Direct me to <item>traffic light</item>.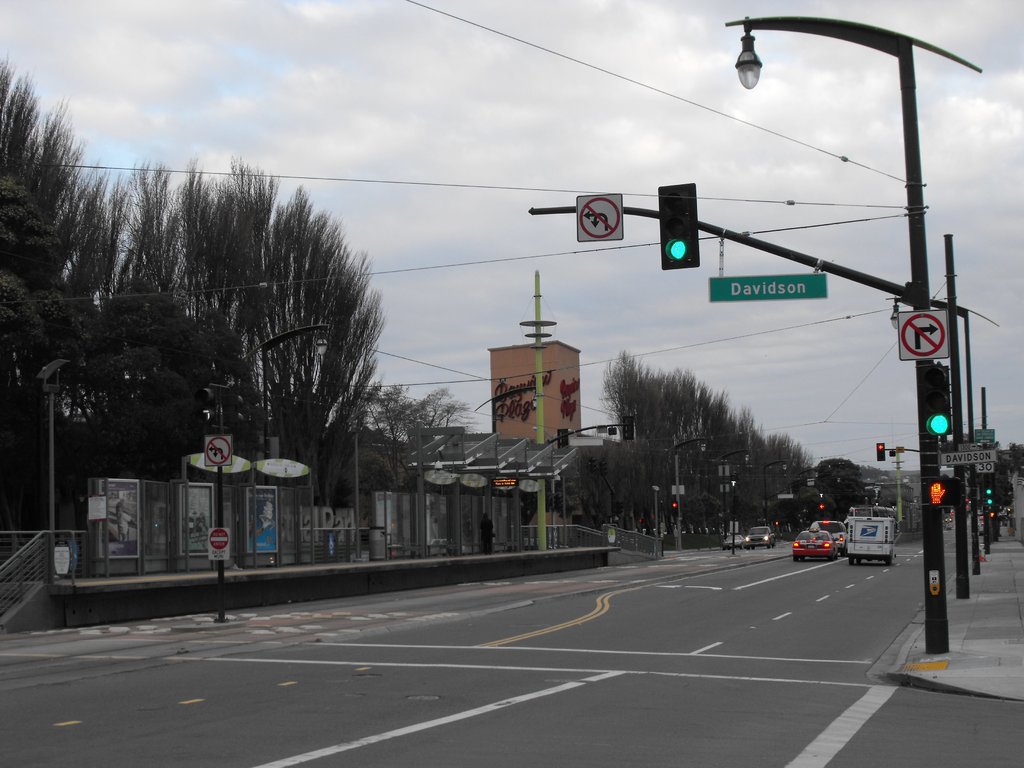
Direction: select_region(774, 522, 778, 525).
